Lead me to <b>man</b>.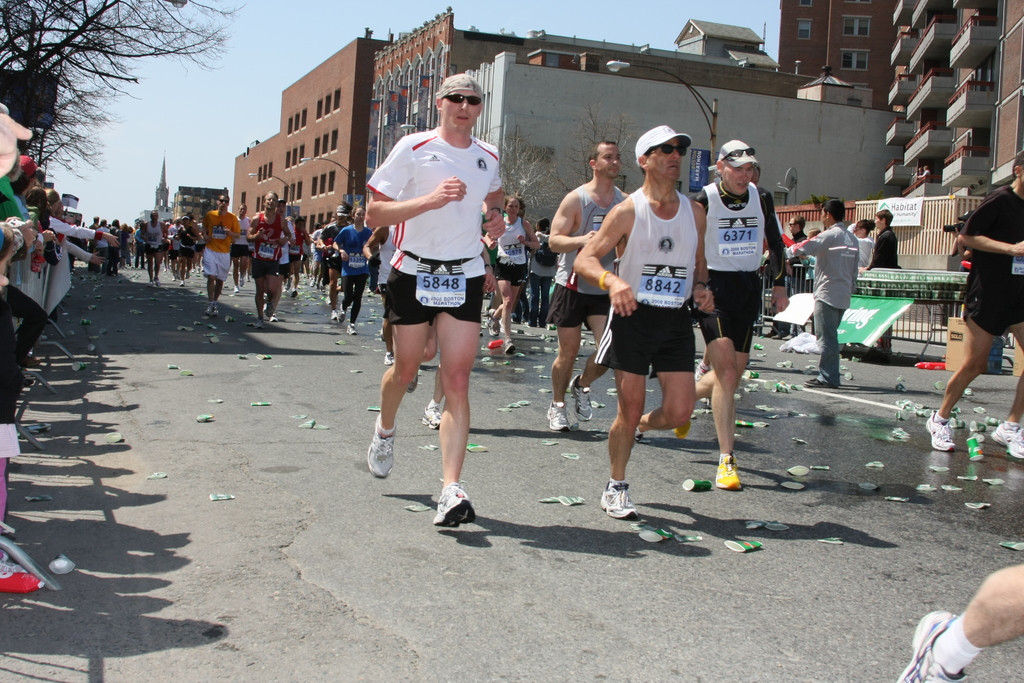
Lead to 89 212 125 276.
